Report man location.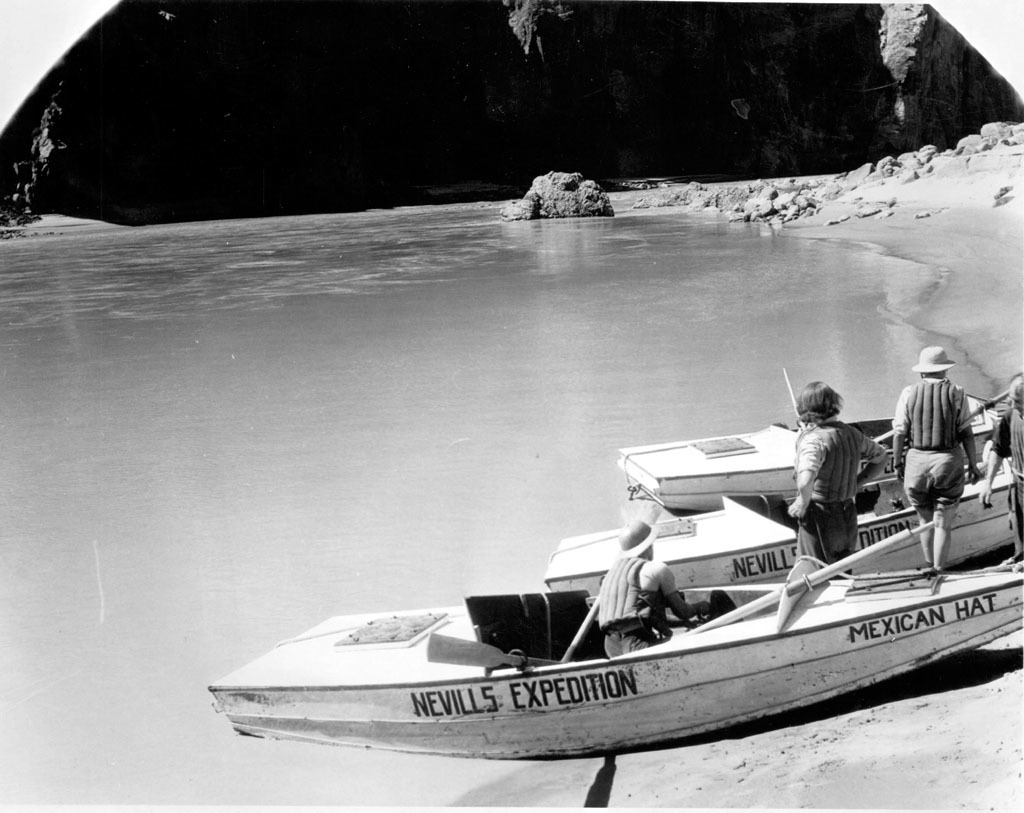
Report: 598, 513, 688, 655.
